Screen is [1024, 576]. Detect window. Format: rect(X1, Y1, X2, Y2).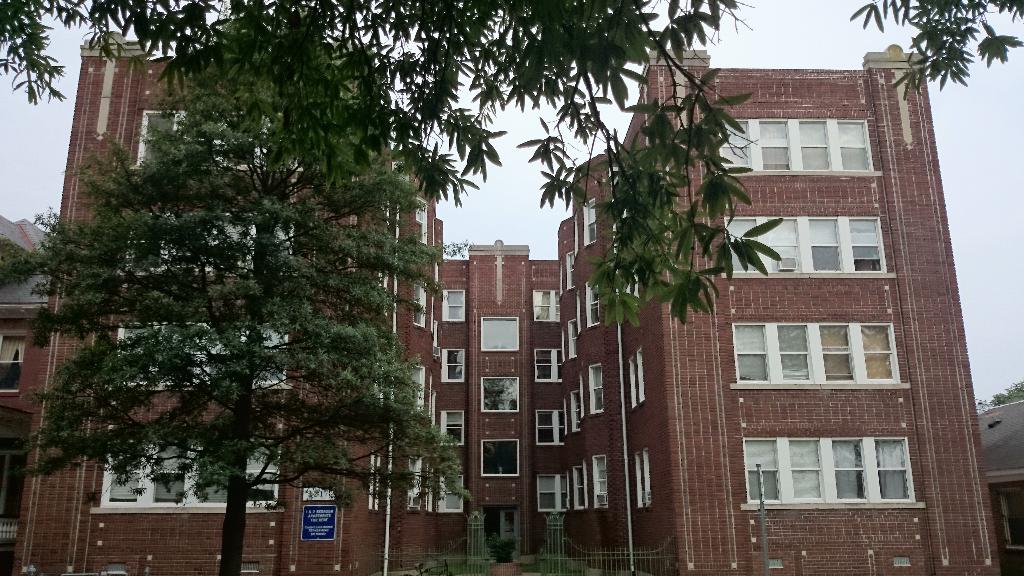
rect(480, 318, 518, 352).
